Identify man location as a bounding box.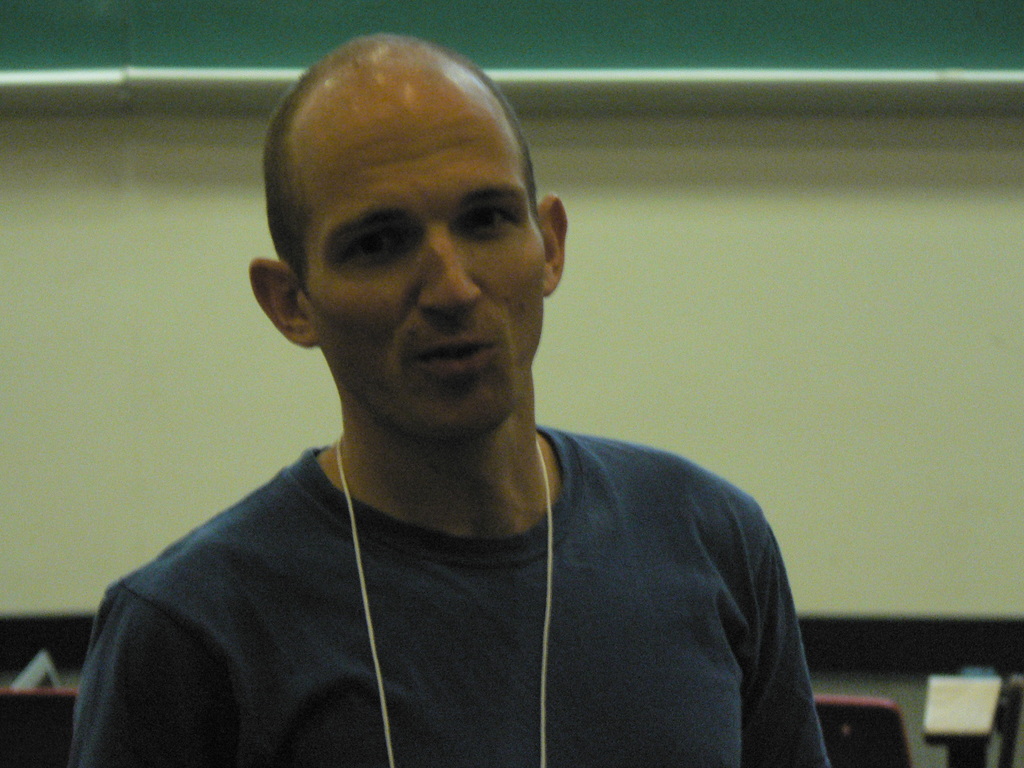
[86,25,850,767].
